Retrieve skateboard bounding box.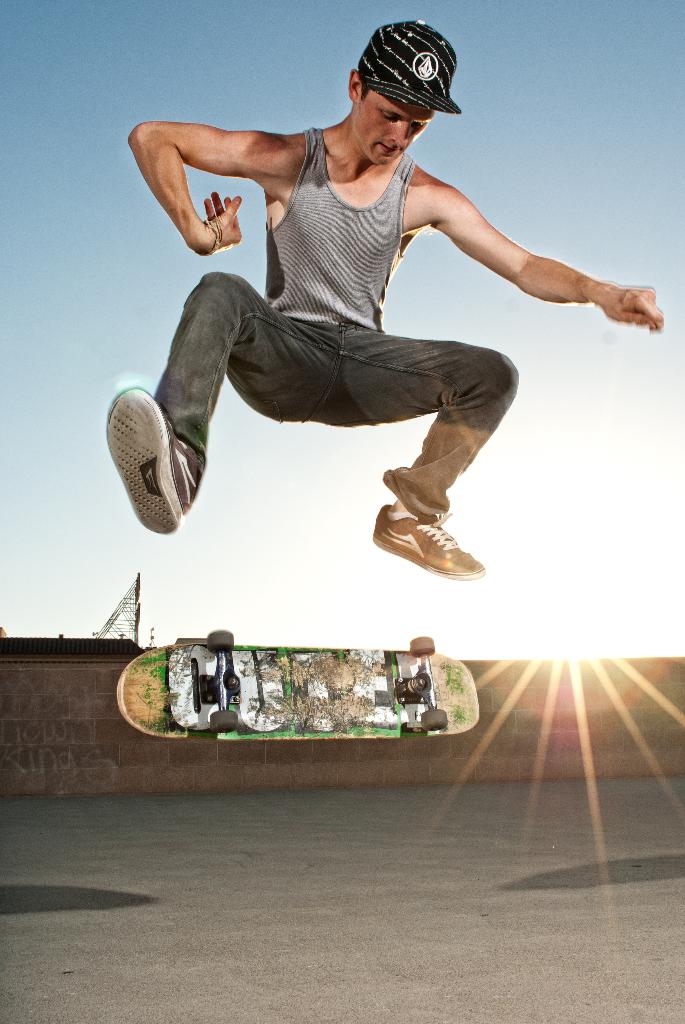
Bounding box: bbox=(96, 618, 482, 771).
